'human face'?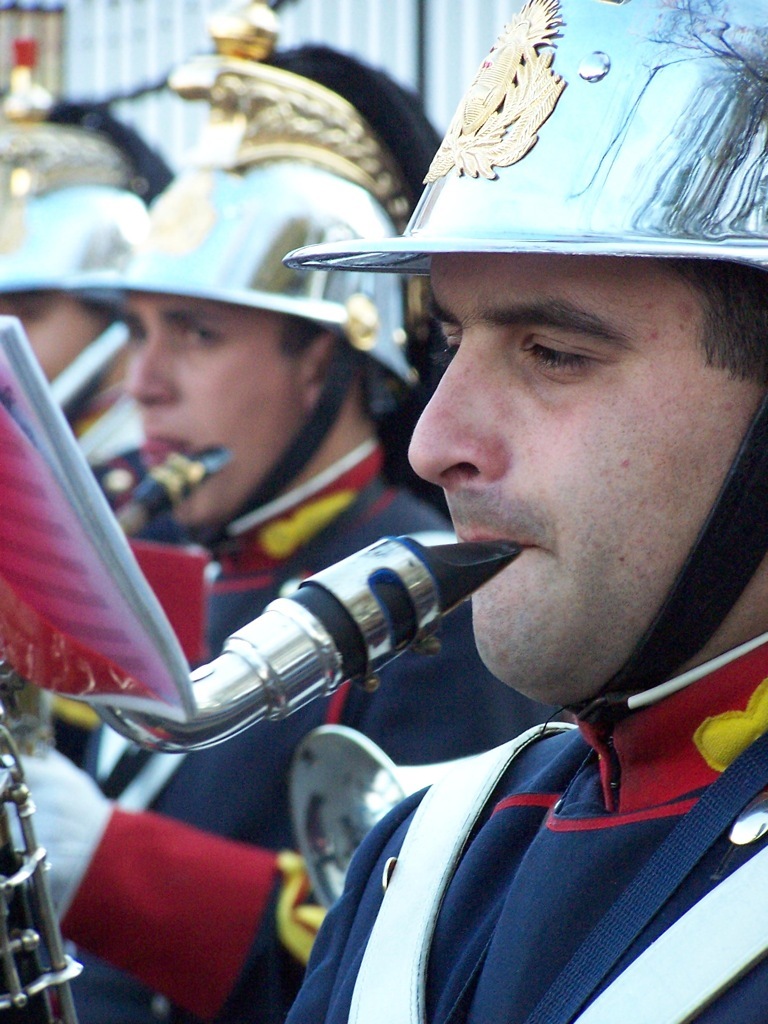
region(126, 295, 302, 525)
